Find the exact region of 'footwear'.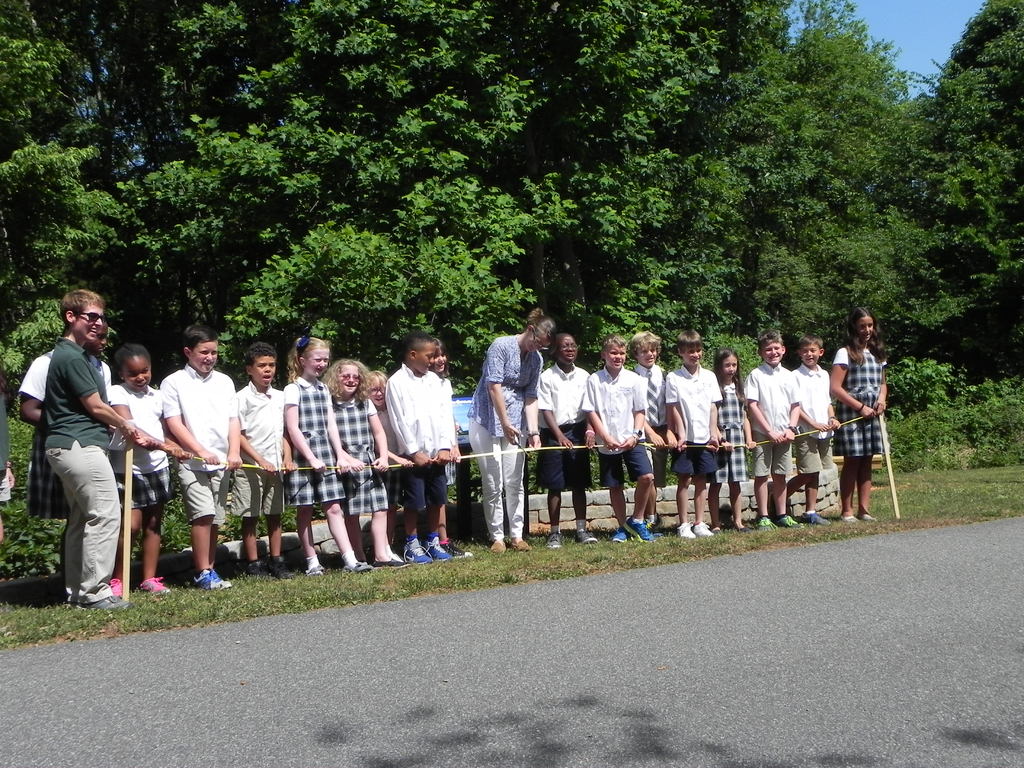
Exact region: bbox=[72, 596, 132, 609].
